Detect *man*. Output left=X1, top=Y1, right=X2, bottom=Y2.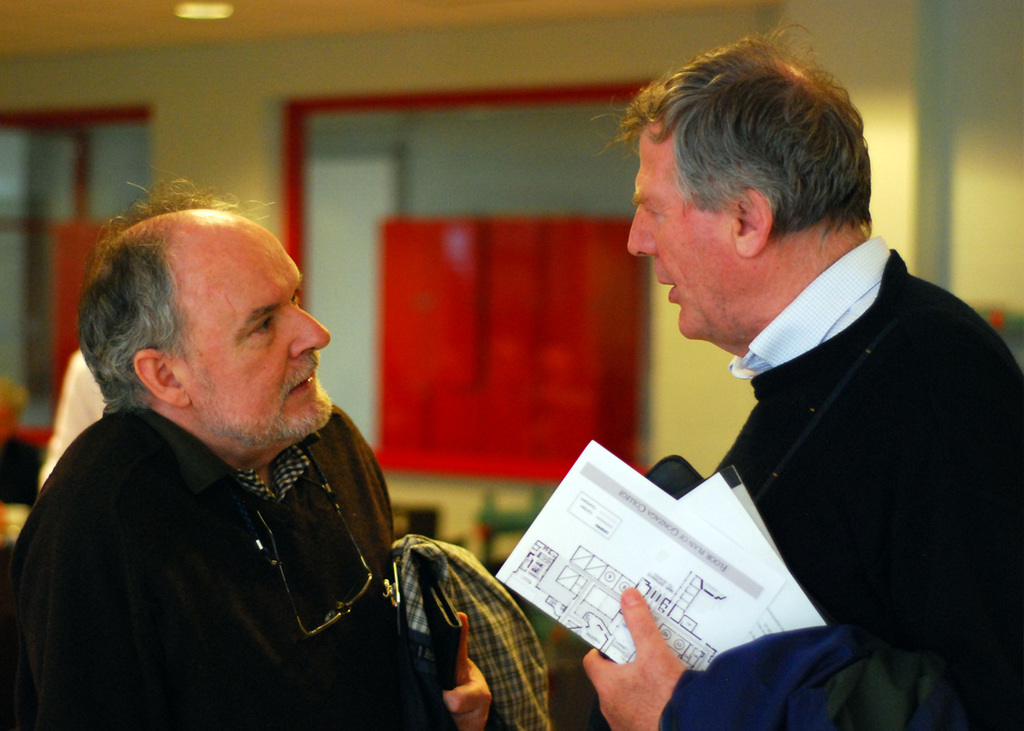
left=0, top=180, right=492, bottom=730.
